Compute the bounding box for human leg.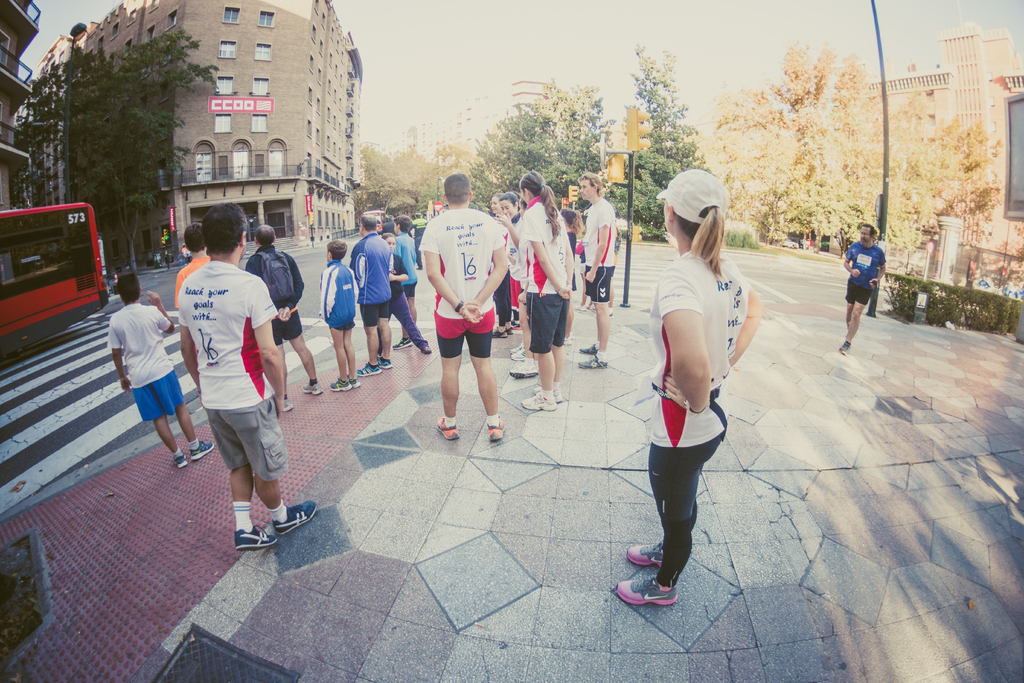
bbox=(215, 408, 278, 559).
